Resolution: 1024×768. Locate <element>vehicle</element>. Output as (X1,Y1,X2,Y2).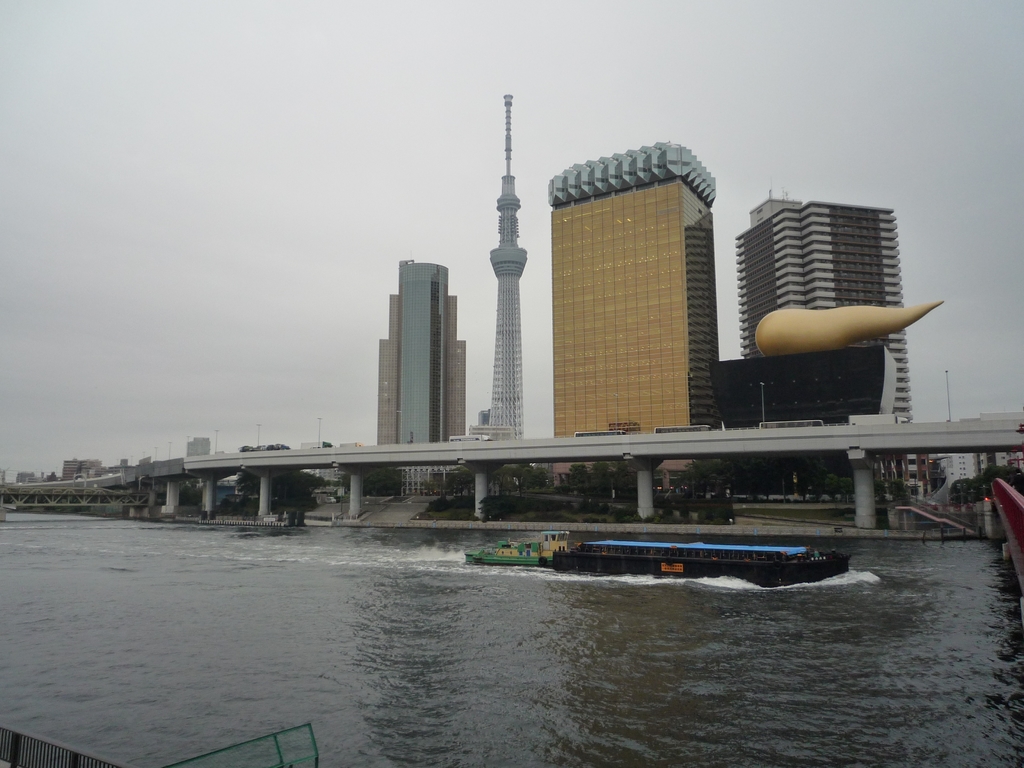
(650,486,692,506).
